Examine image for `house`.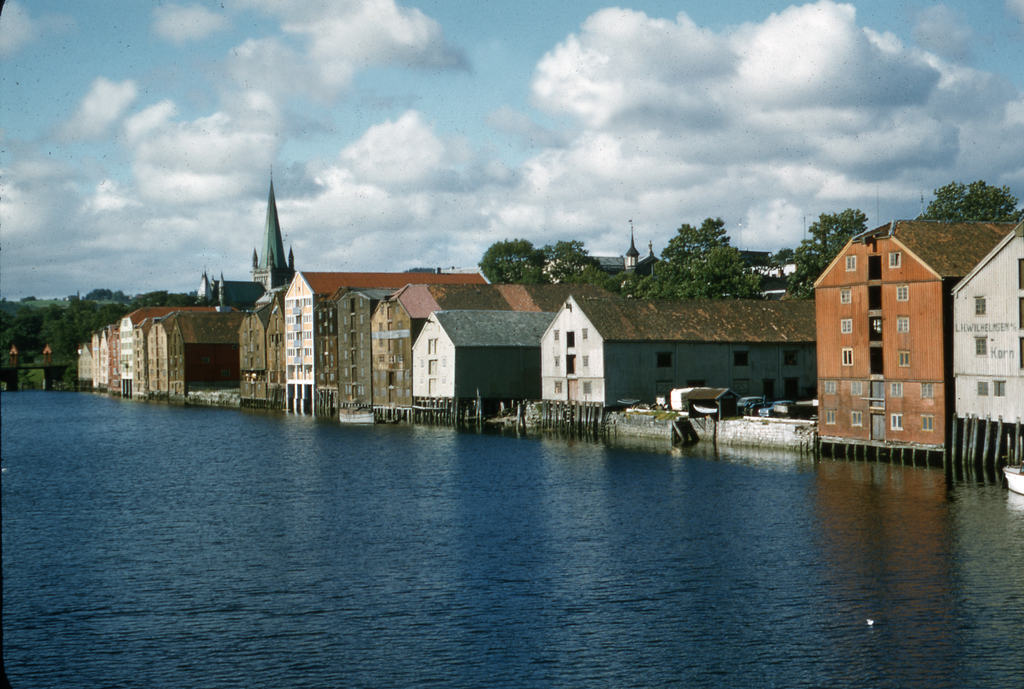
Examination result: detection(953, 218, 1023, 421).
